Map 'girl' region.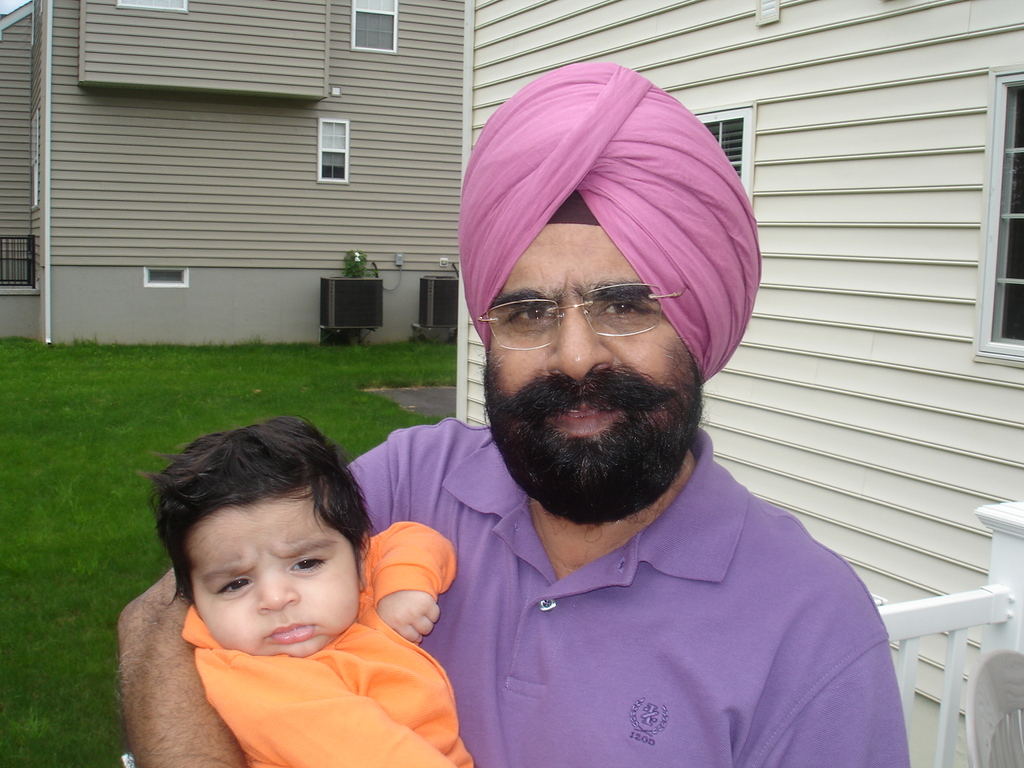
Mapped to pyautogui.locateOnScreen(140, 413, 477, 767).
